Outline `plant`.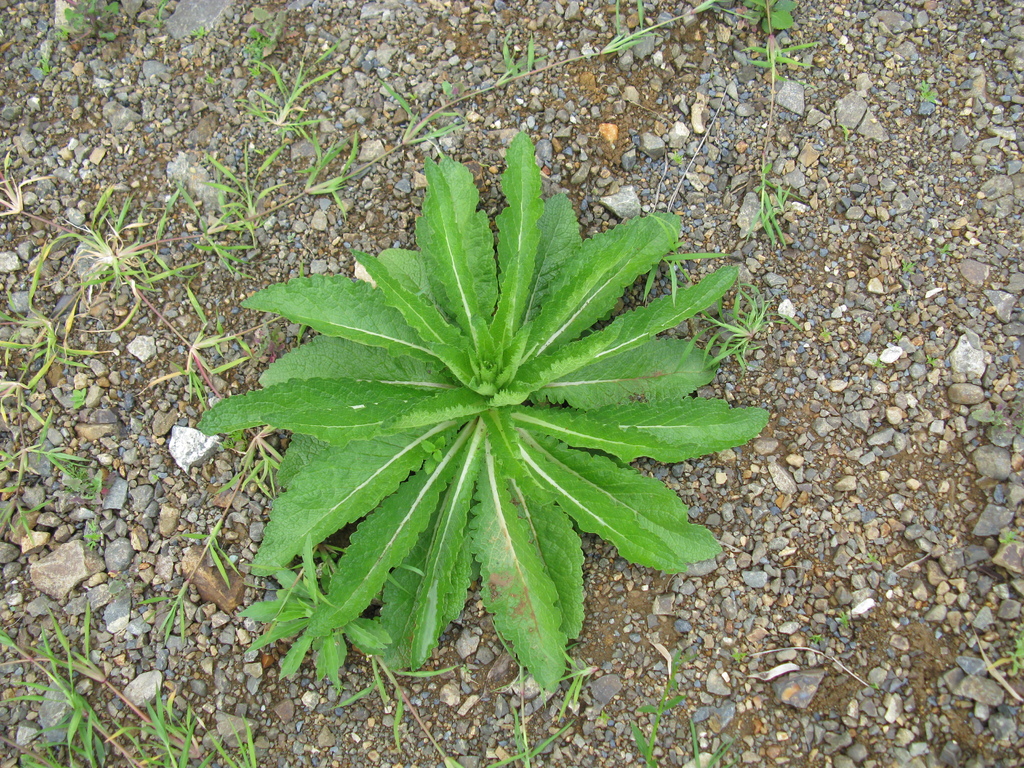
Outline: box=[227, 35, 340, 131].
